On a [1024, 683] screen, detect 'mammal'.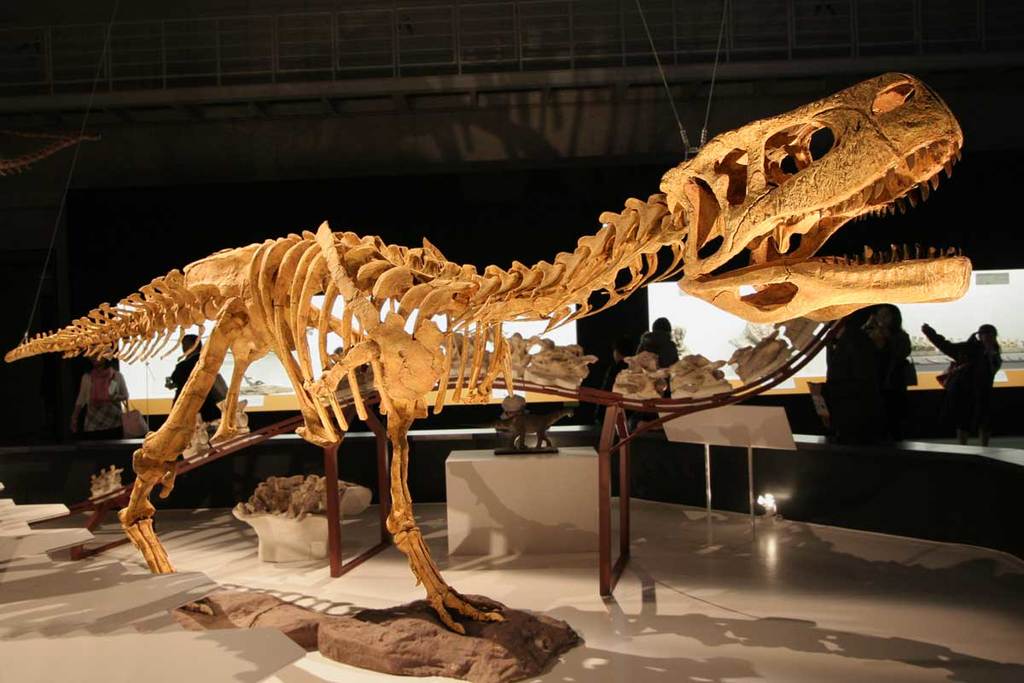
bbox=(635, 312, 677, 365).
